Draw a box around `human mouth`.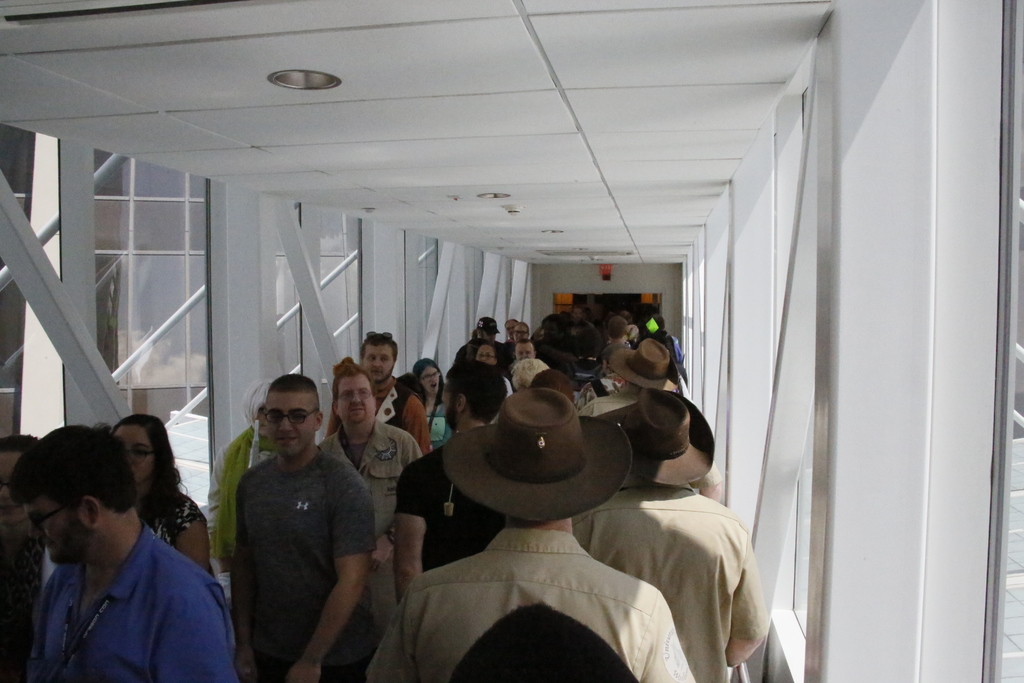
[x1=371, y1=369, x2=382, y2=375].
